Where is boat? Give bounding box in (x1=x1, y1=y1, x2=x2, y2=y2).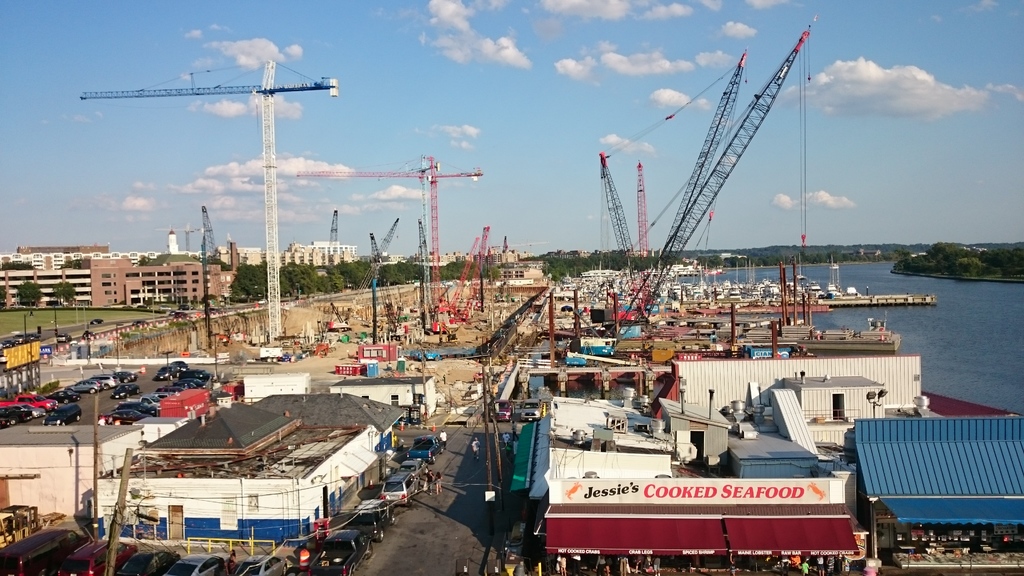
(x1=805, y1=277, x2=825, y2=293).
